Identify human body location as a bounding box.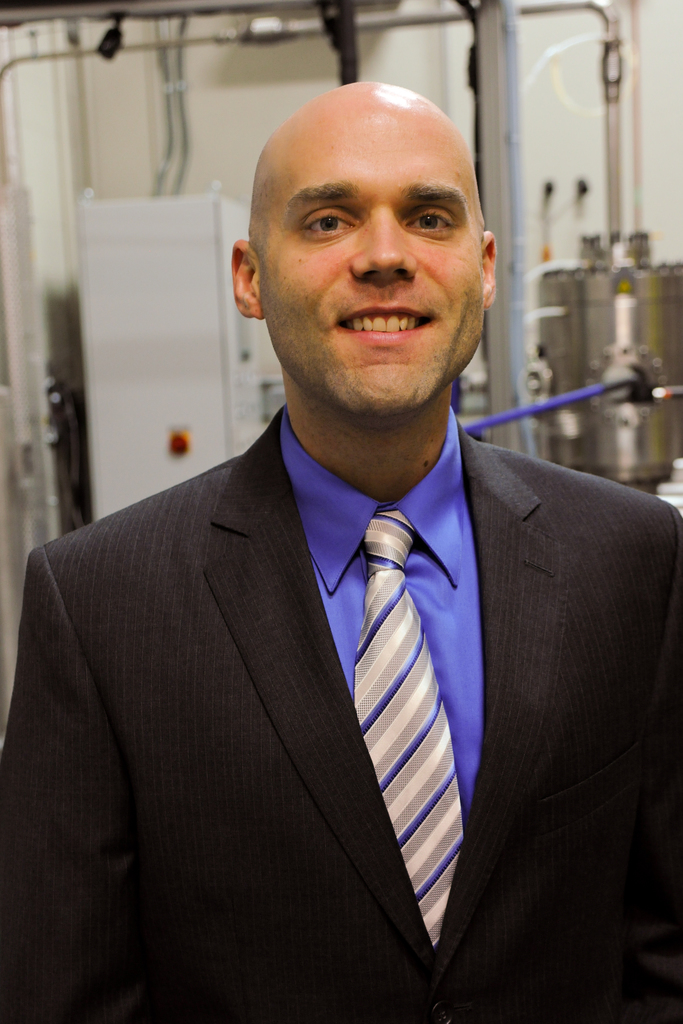
bbox=(69, 104, 650, 1023).
